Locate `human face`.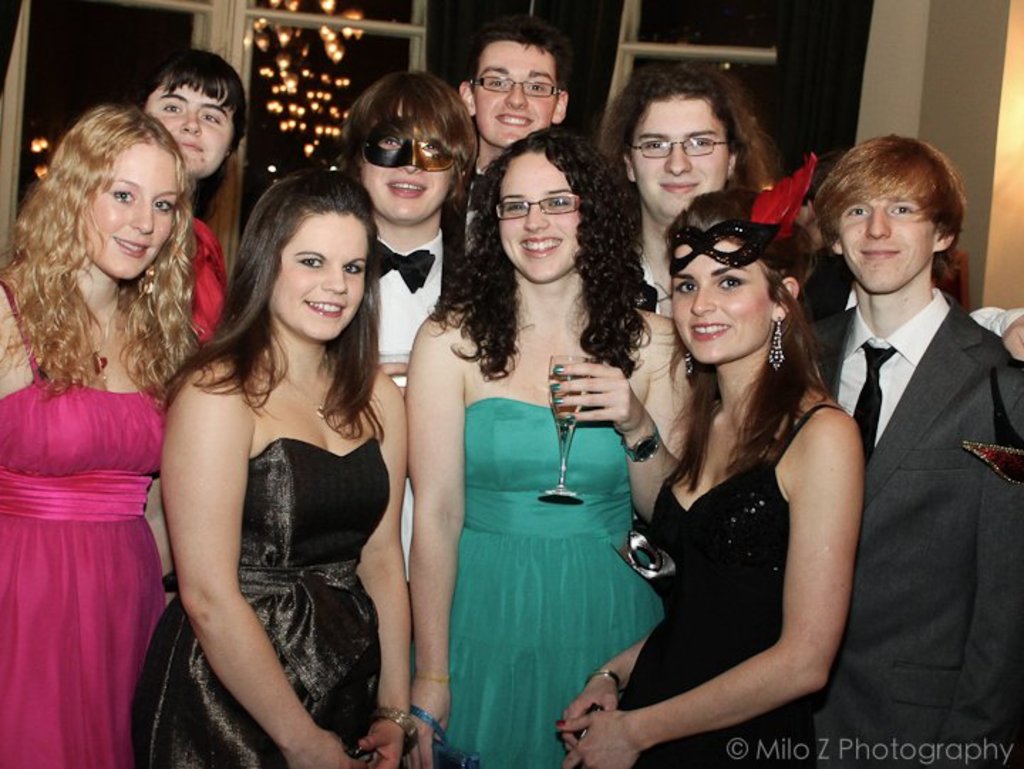
Bounding box: region(498, 151, 580, 296).
